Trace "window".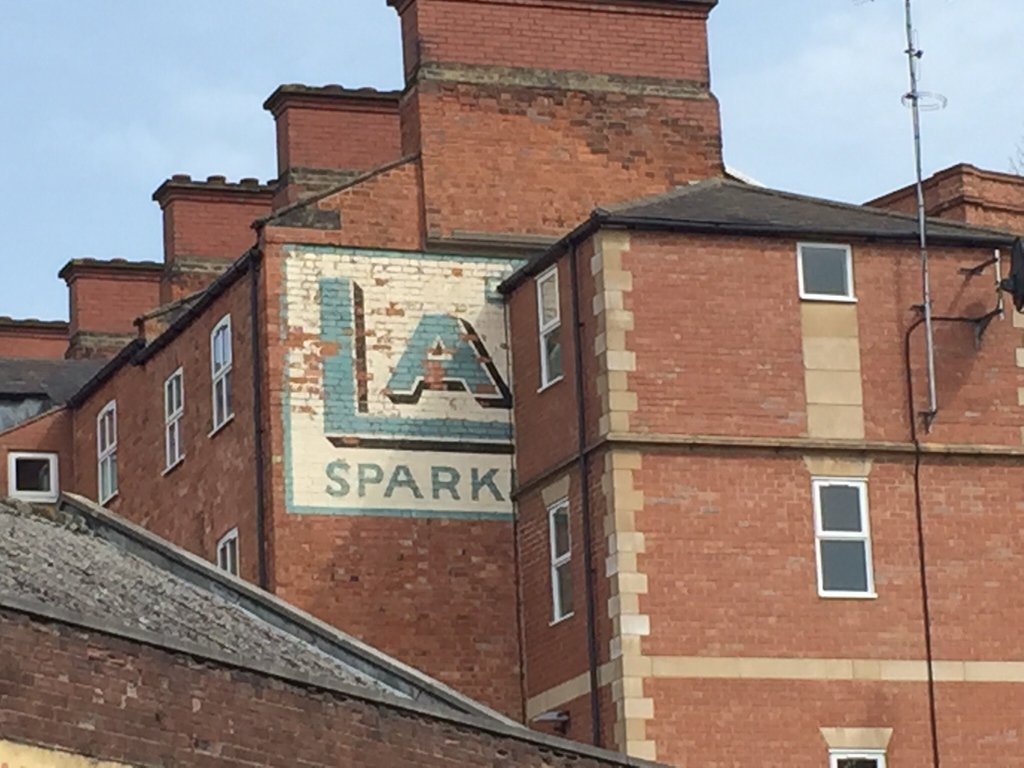
Traced to box=[532, 267, 567, 394].
